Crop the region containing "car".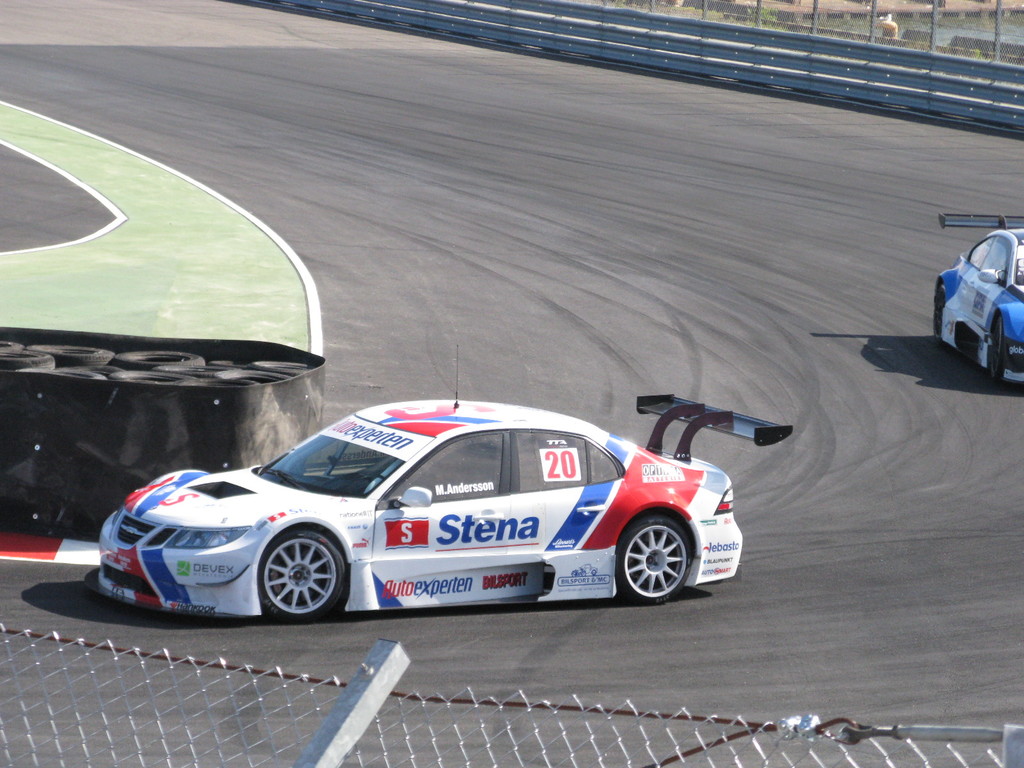
Crop region: [x1=97, y1=342, x2=789, y2=620].
